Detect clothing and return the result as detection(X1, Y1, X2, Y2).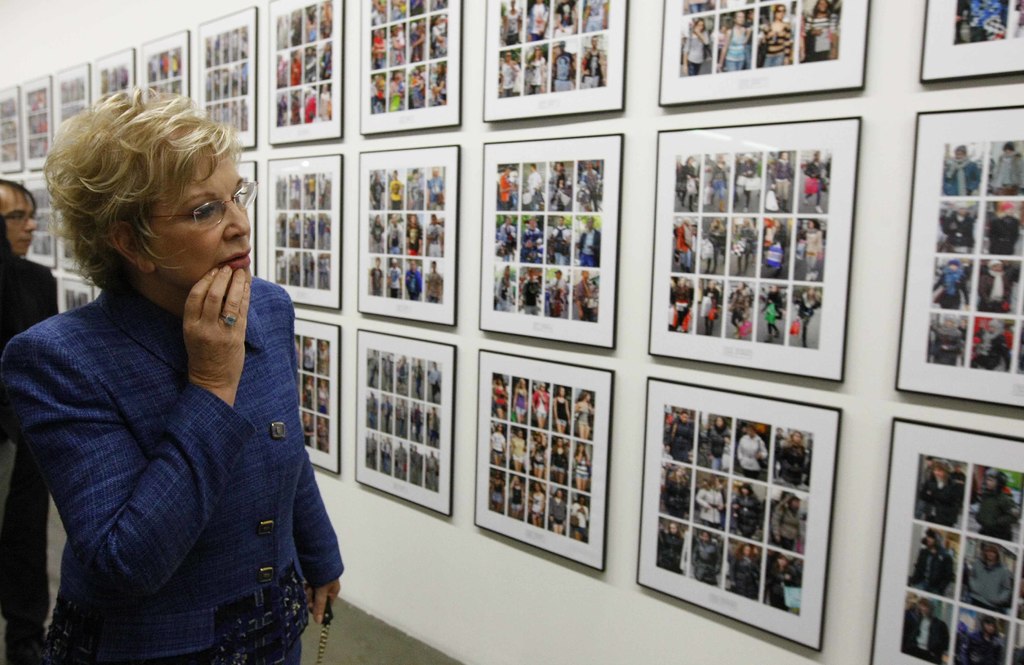
detection(977, 270, 1011, 313).
